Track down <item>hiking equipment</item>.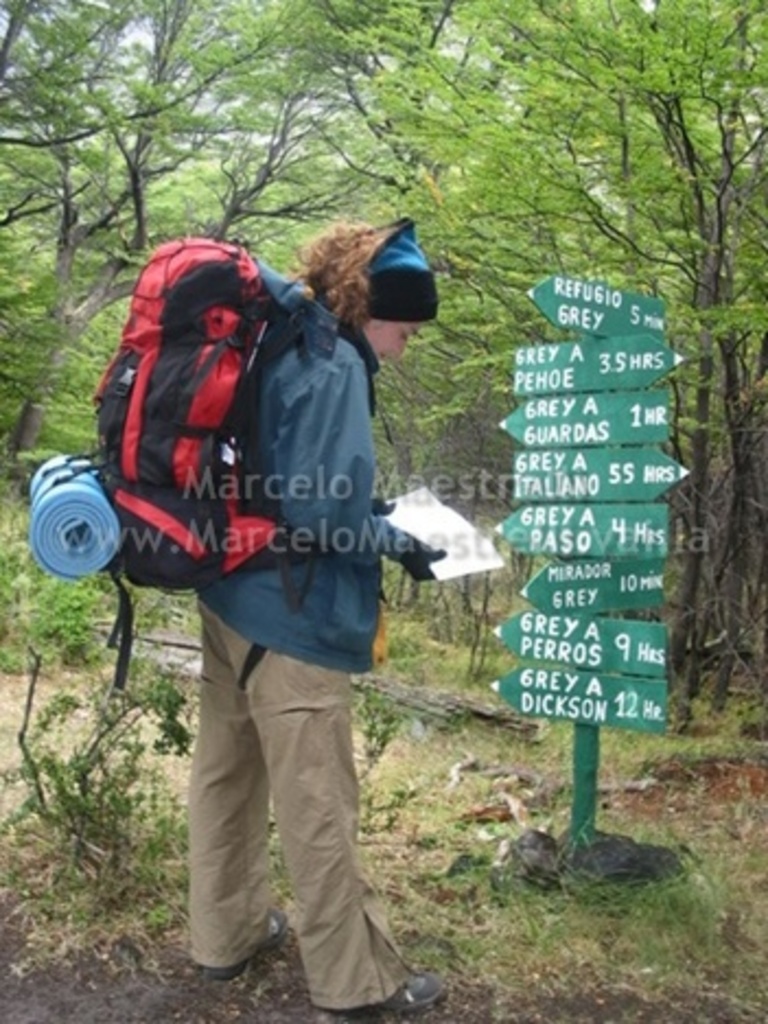
Tracked to [208, 904, 284, 980].
